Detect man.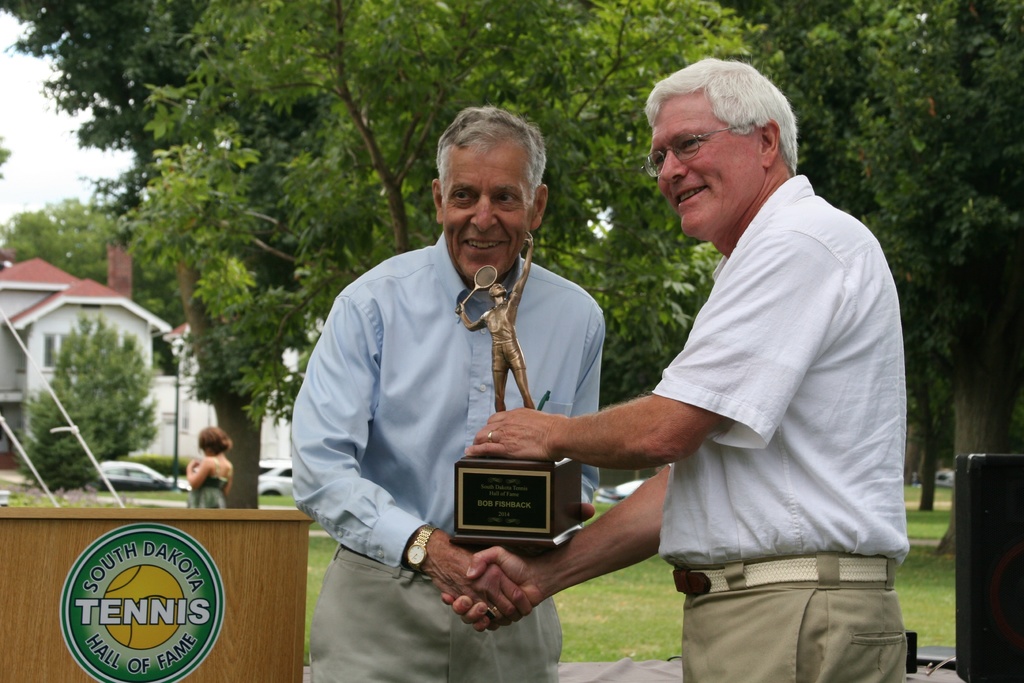
Detected at x1=289, y1=97, x2=606, y2=682.
